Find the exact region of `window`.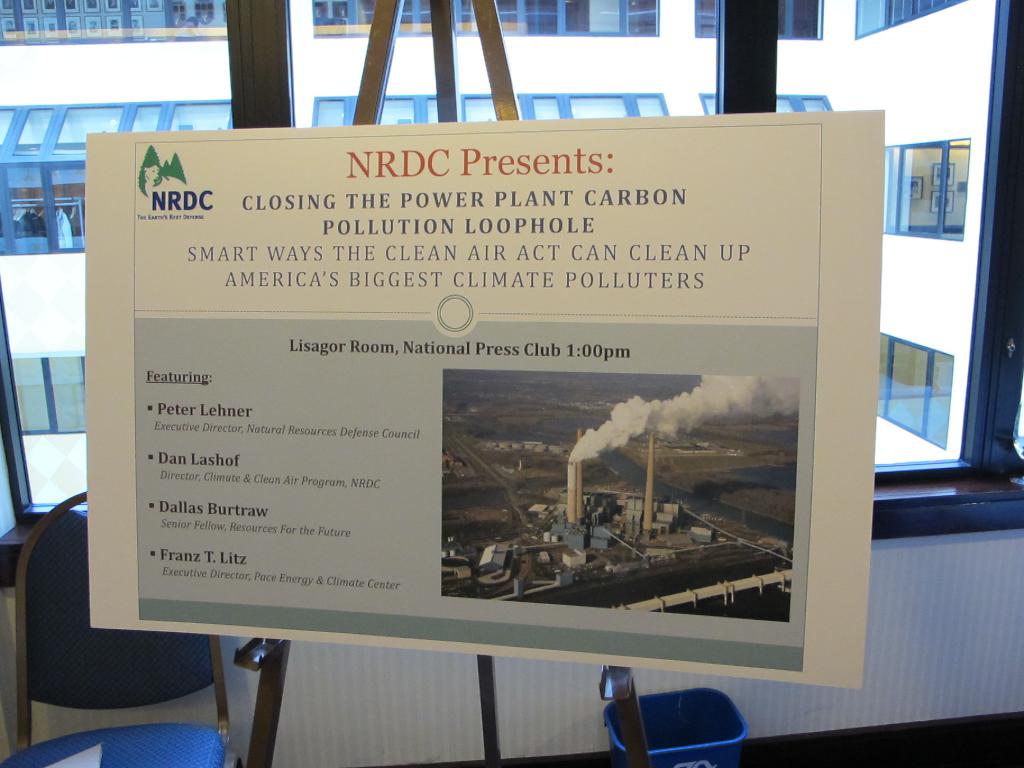
Exact region: 845/0/968/36.
